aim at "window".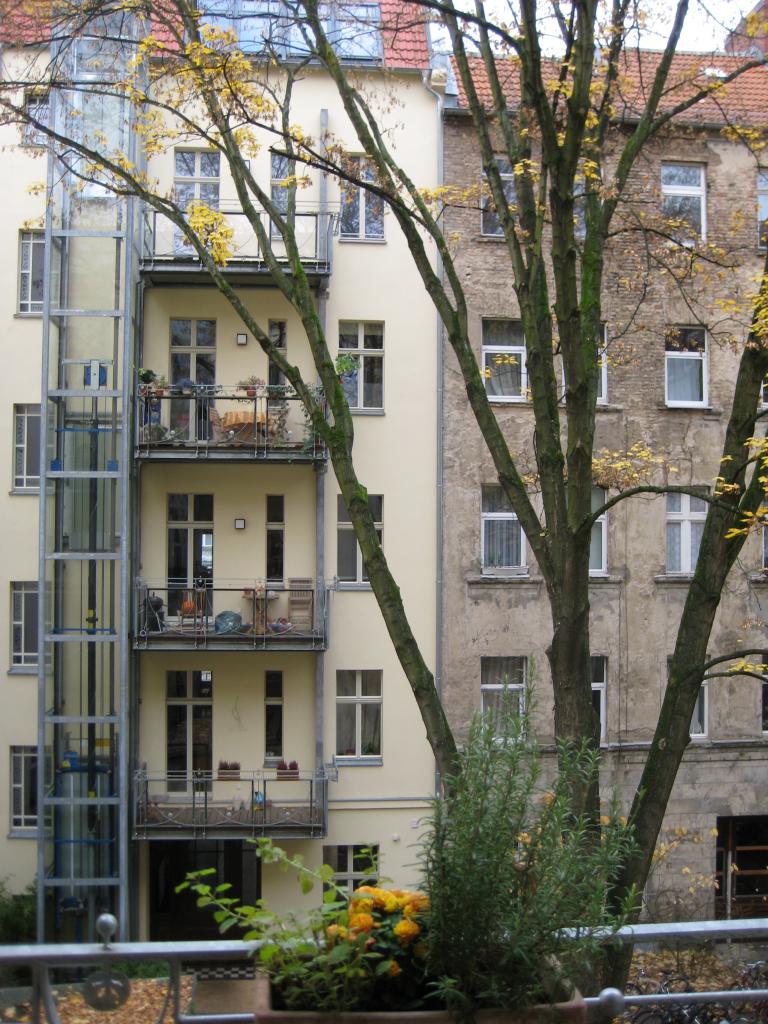
Aimed at <box>9,746,56,837</box>.
